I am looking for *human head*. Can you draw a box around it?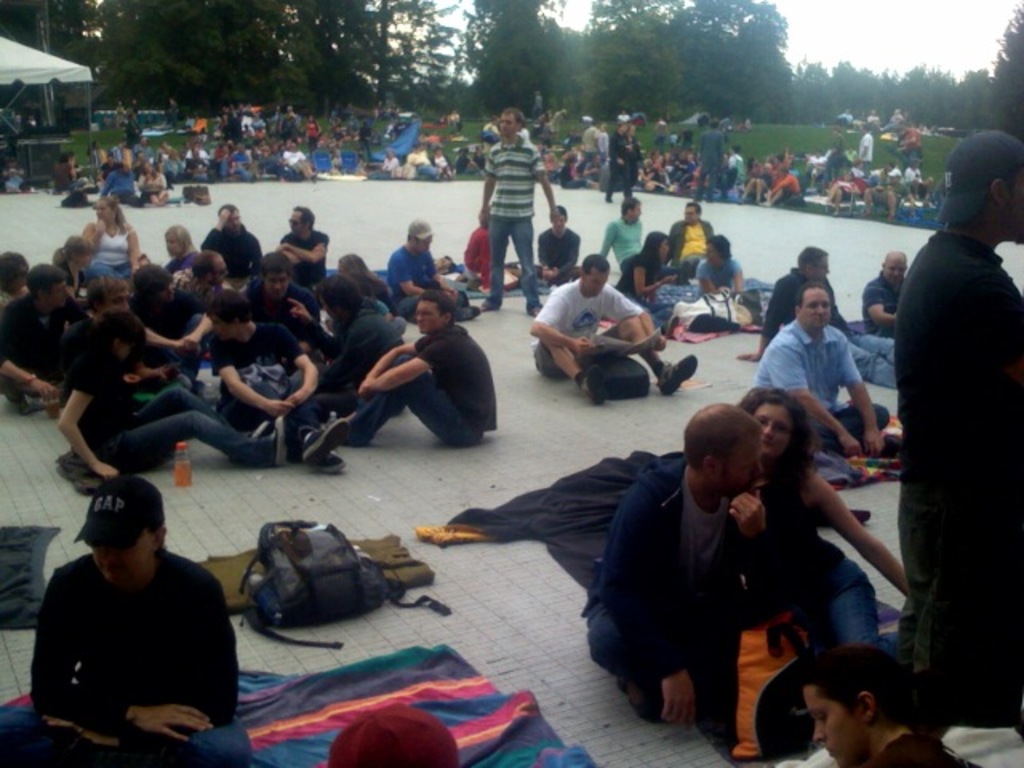
Sure, the bounding box is x1=941 y1=130 x2=1022 y2=250.
